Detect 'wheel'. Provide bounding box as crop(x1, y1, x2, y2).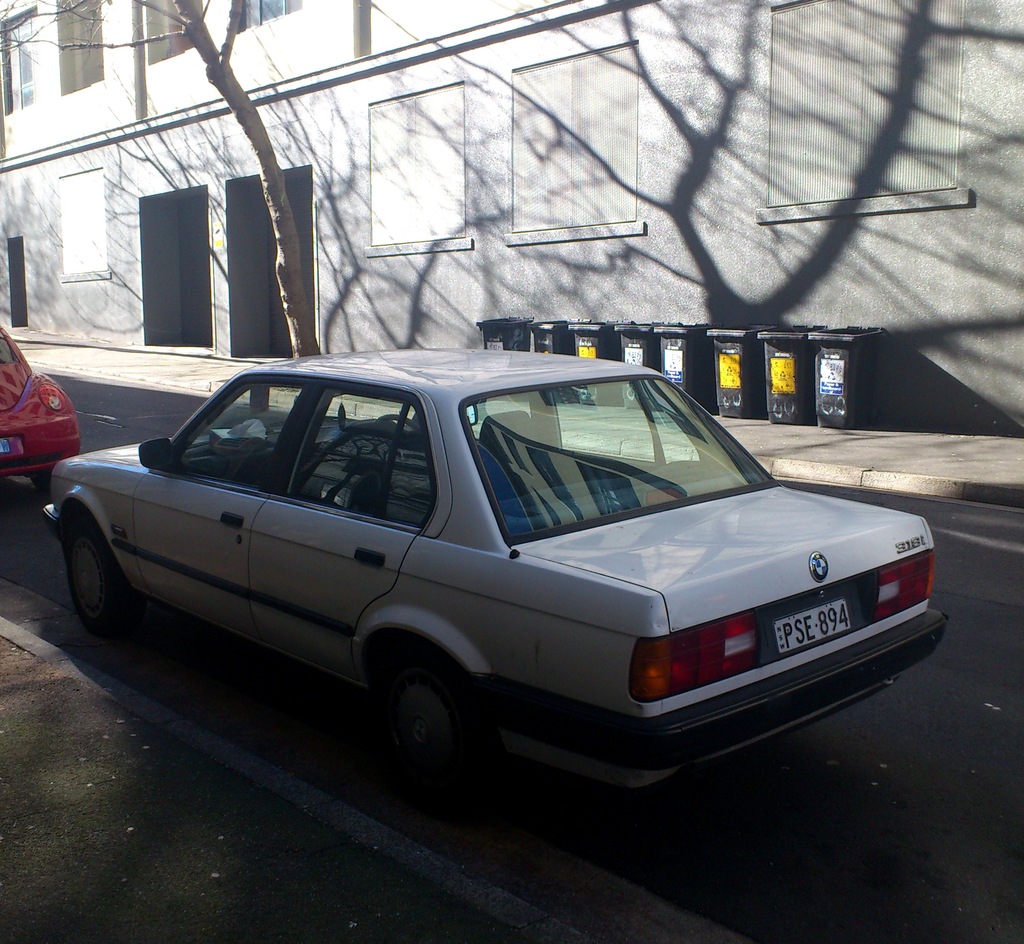
crop(374, 646, 486, 795).
